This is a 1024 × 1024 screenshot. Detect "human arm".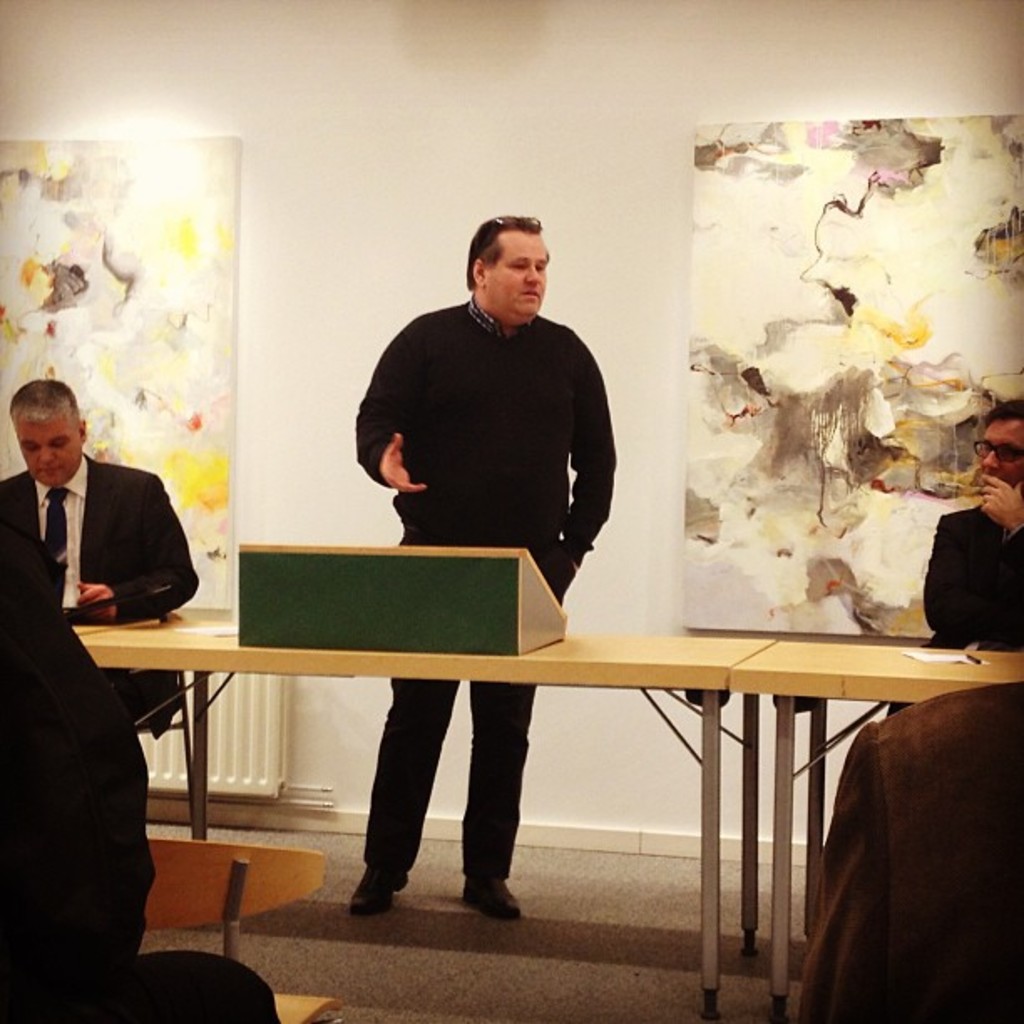
x1=540 y1=361 x2=614 y2=584.
